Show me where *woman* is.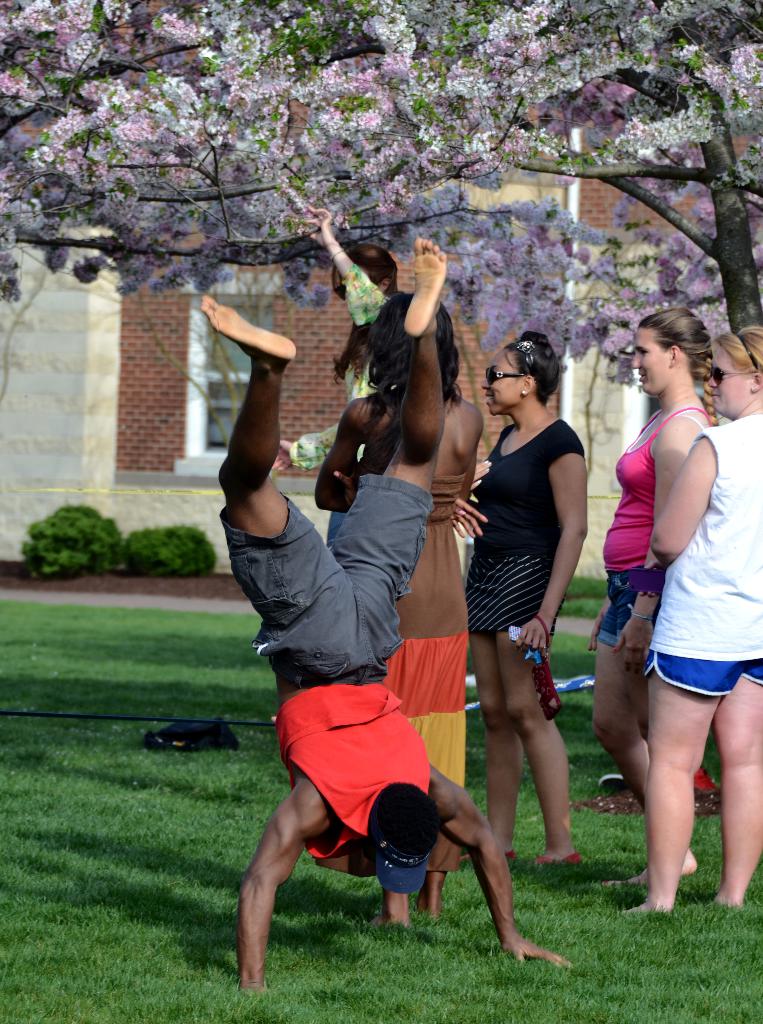
*woman* is at bbox=[461, 326, 587, 864].
